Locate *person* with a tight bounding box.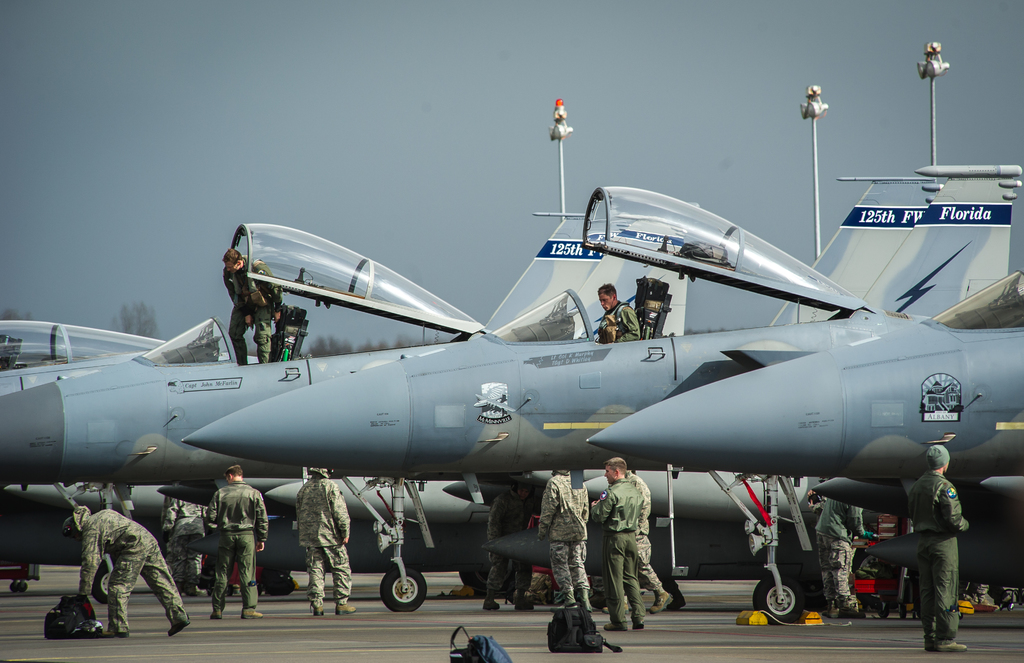
BBox(902, 425, 981, 636).
